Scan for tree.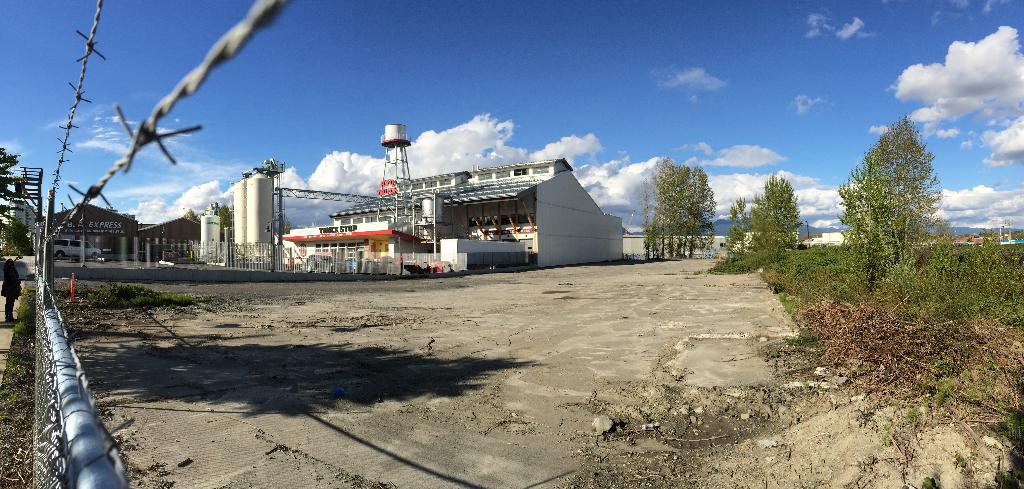
Scan result: region(639, 156, 717, 259).
